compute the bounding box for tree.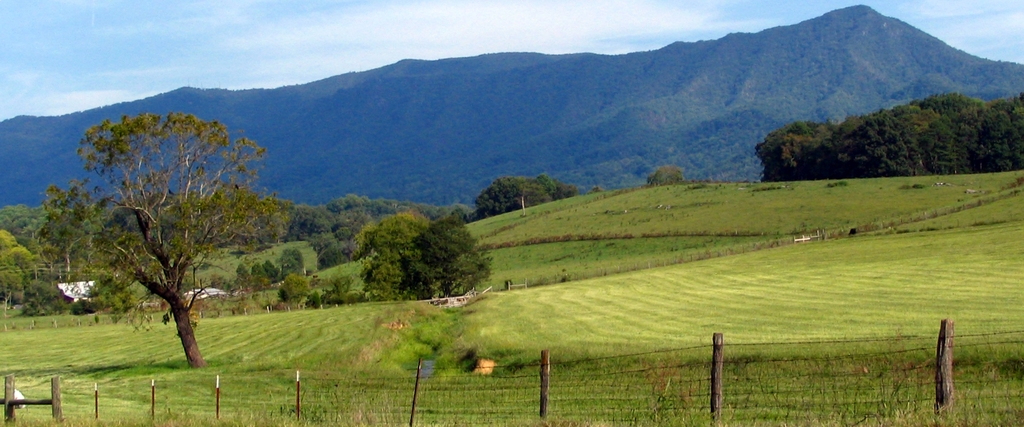
646/163/685/186.
